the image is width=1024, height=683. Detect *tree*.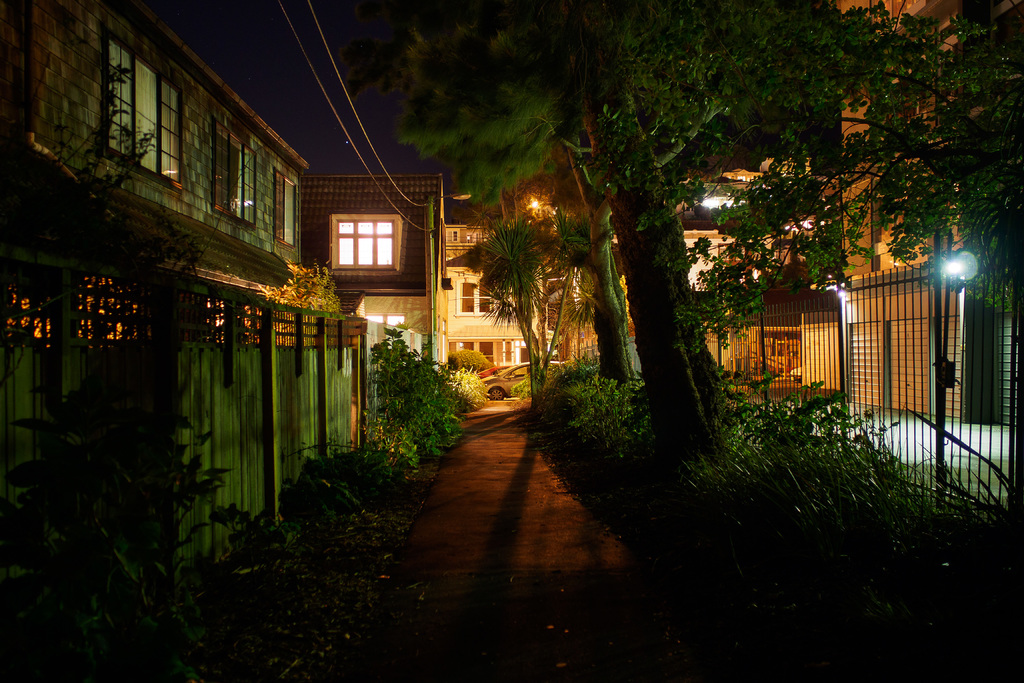
Detection: Rect(586, 0, 1023, 323).
